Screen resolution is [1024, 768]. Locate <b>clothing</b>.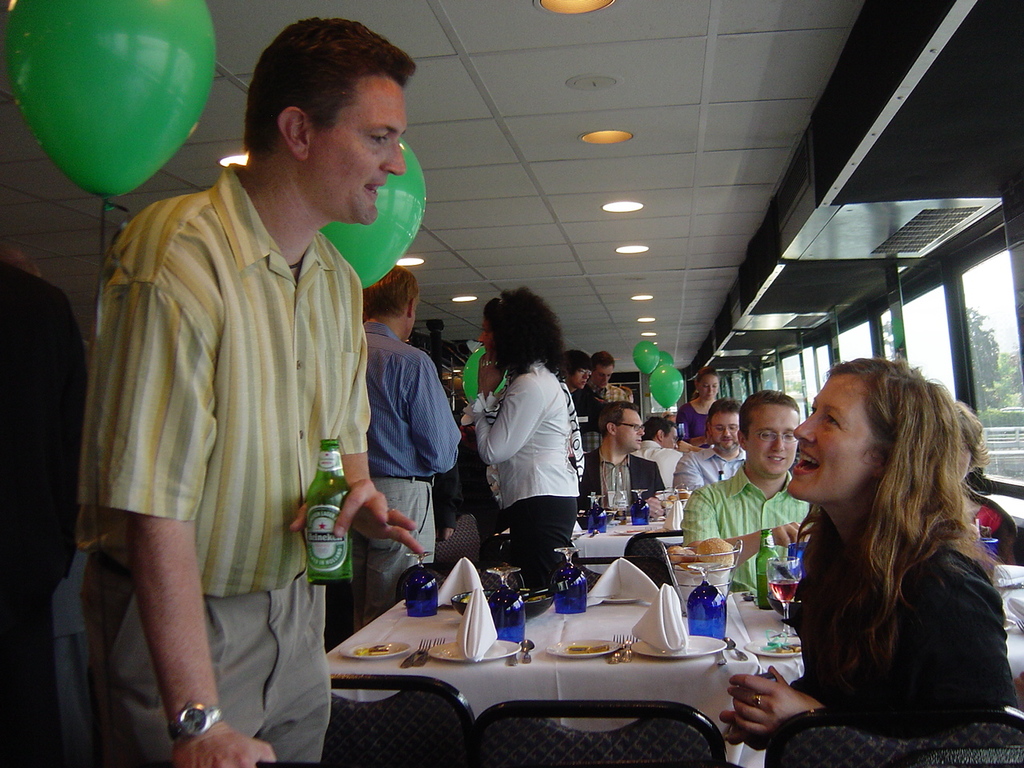
466,361,576,591.
